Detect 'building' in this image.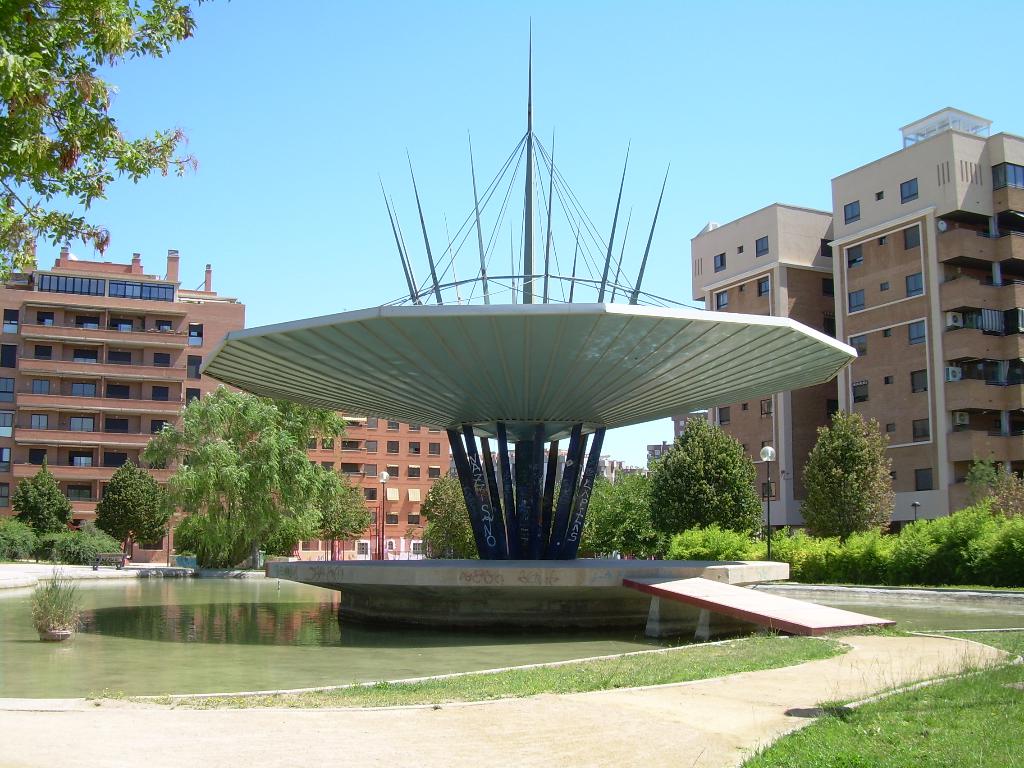
Detection: 0, 196, 245, 561.
